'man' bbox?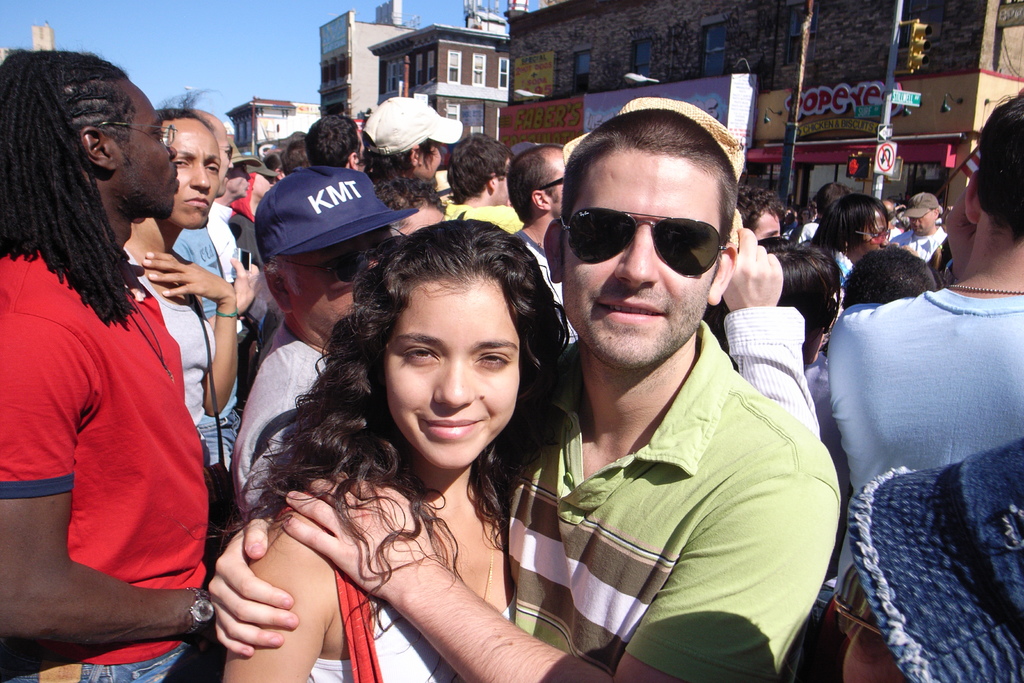
<bbox>456, 131, 518, 236</bbox>
